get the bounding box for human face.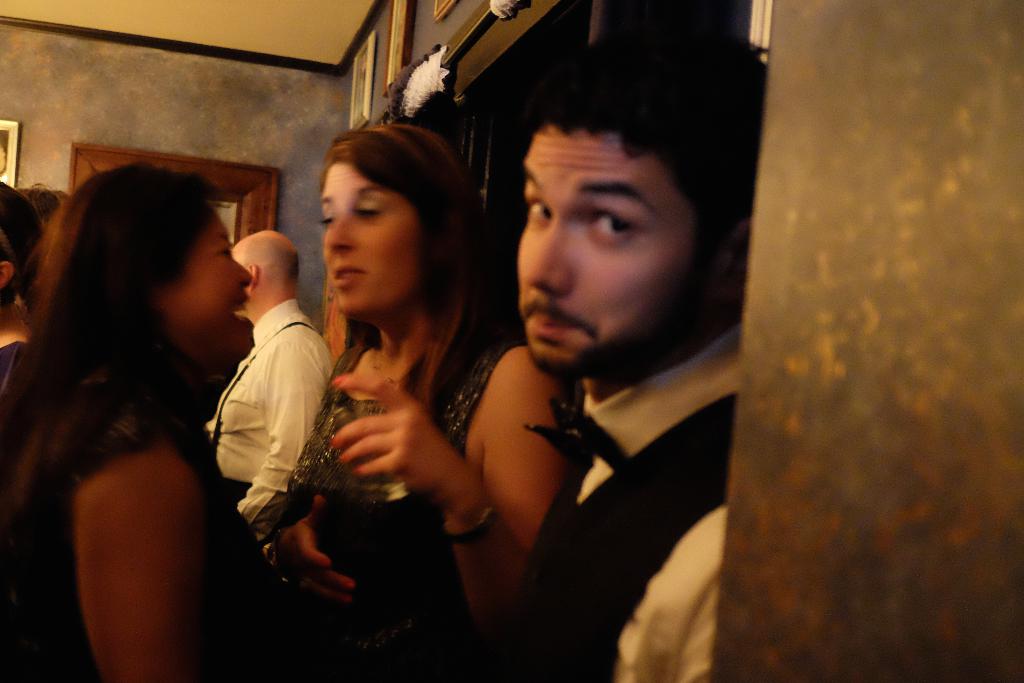
{"x1": 165, "y1": 215, "x2": 252, "y2": 361}.
